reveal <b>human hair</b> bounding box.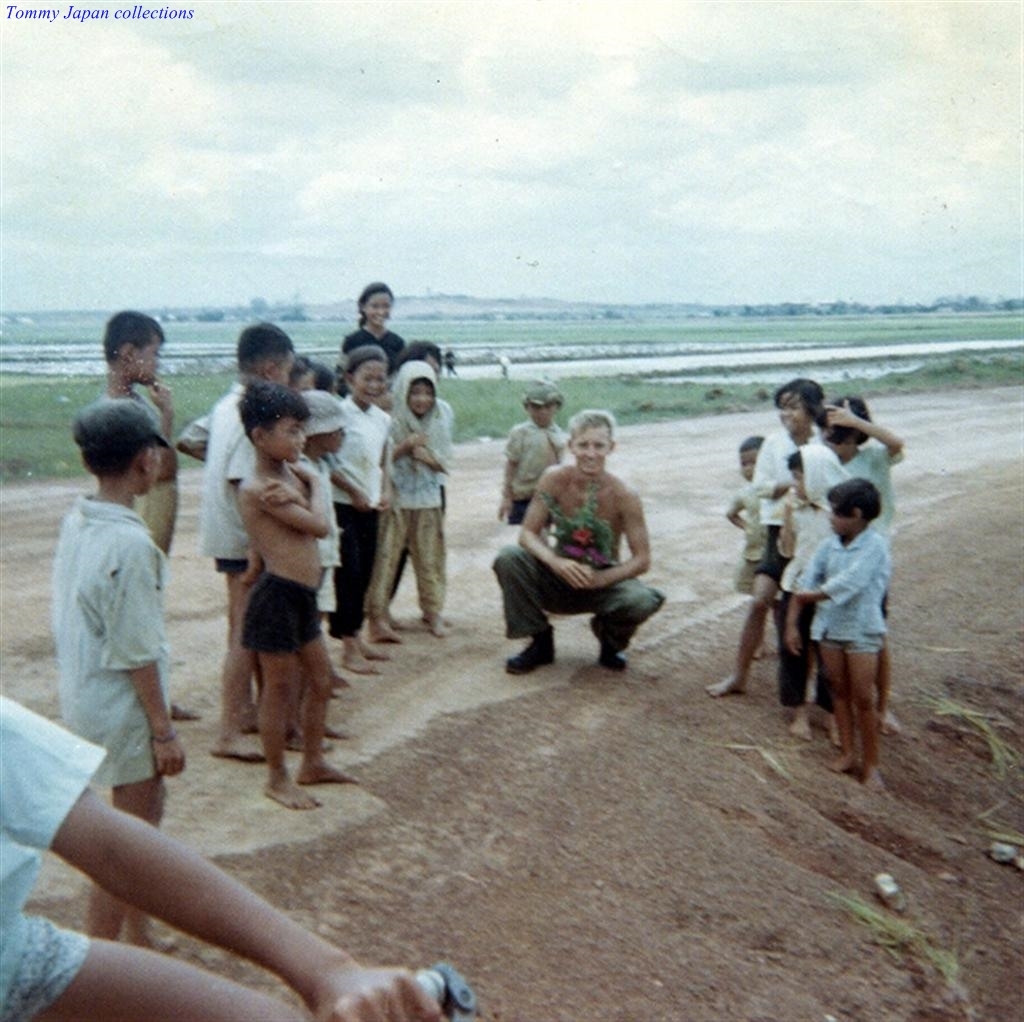
Revealed: box=[826, 474, 881, 527].
